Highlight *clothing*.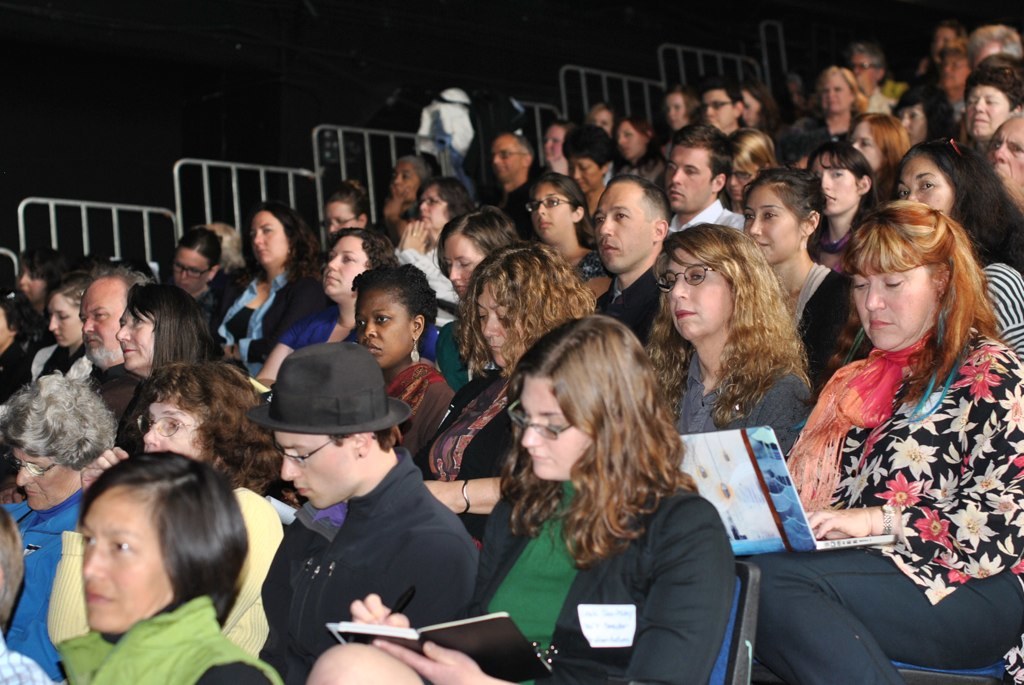
Highlighted region: [597,263,659,343].
